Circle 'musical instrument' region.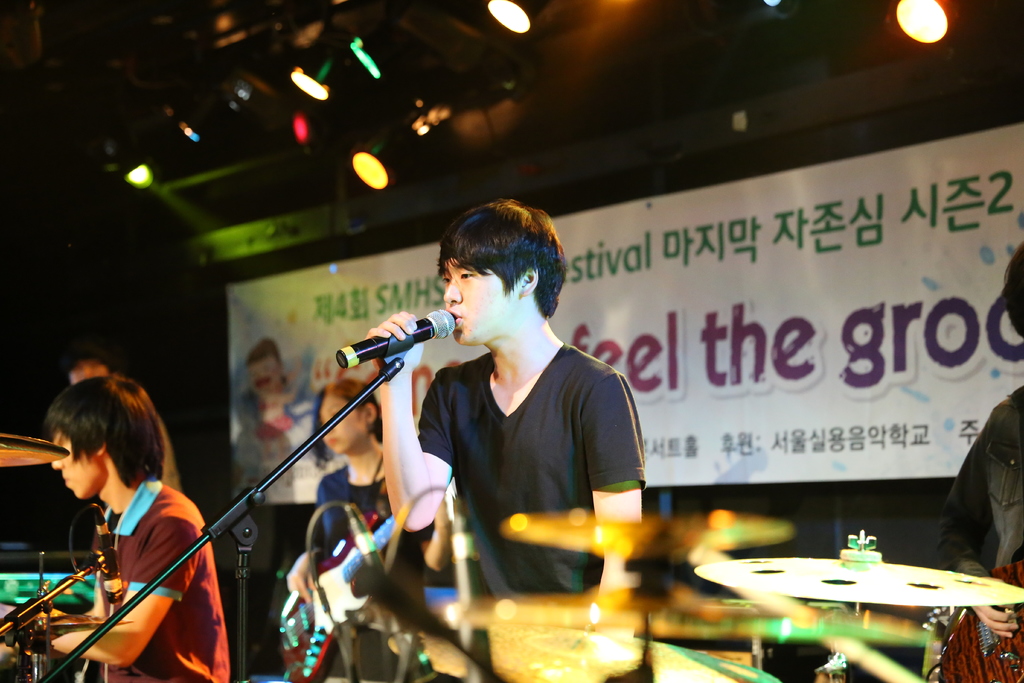
Region: box(692, 555, 1023, 611).
